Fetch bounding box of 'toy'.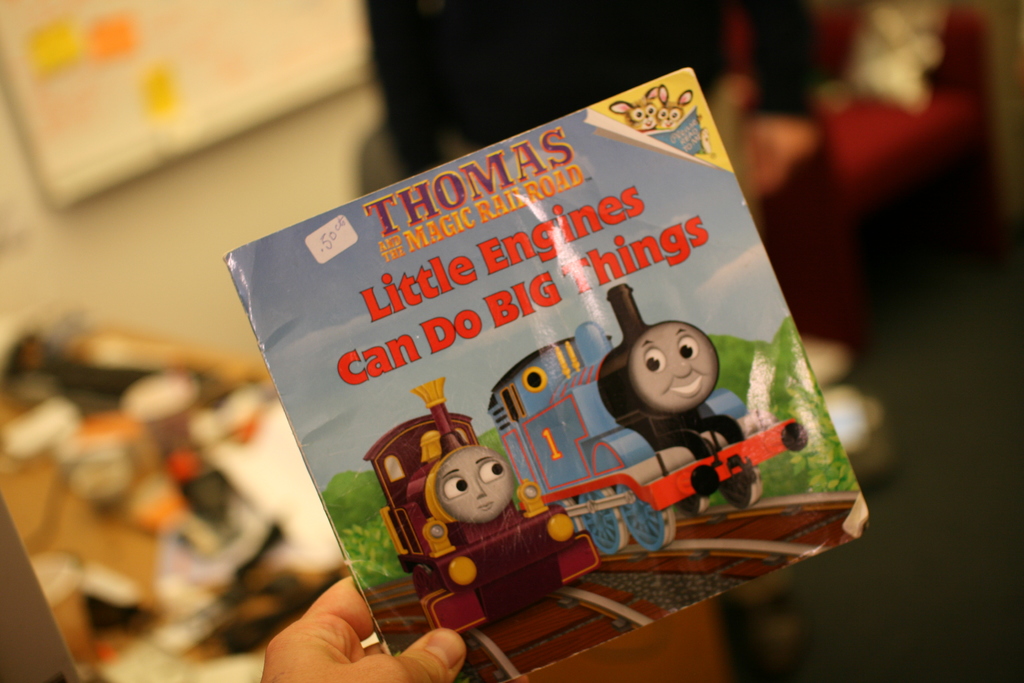
Bbox: rect(486, 283, 810, 547).
